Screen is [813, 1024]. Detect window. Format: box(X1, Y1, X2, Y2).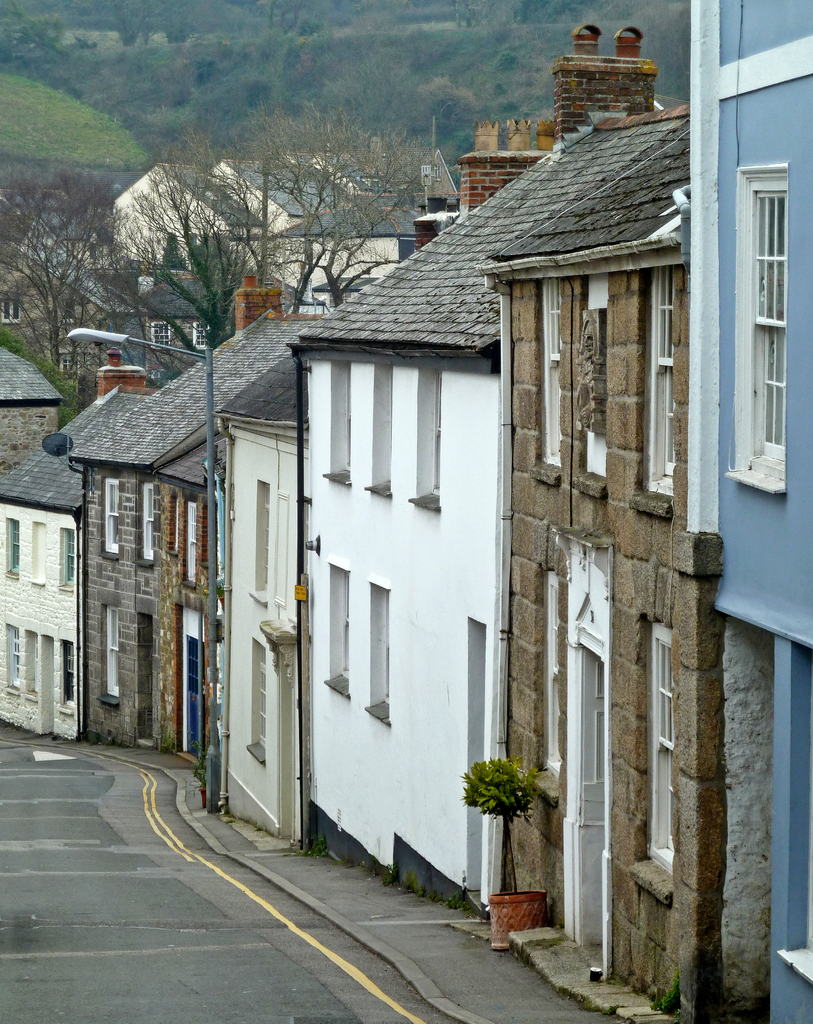
box(102, 481, 126, 562).
